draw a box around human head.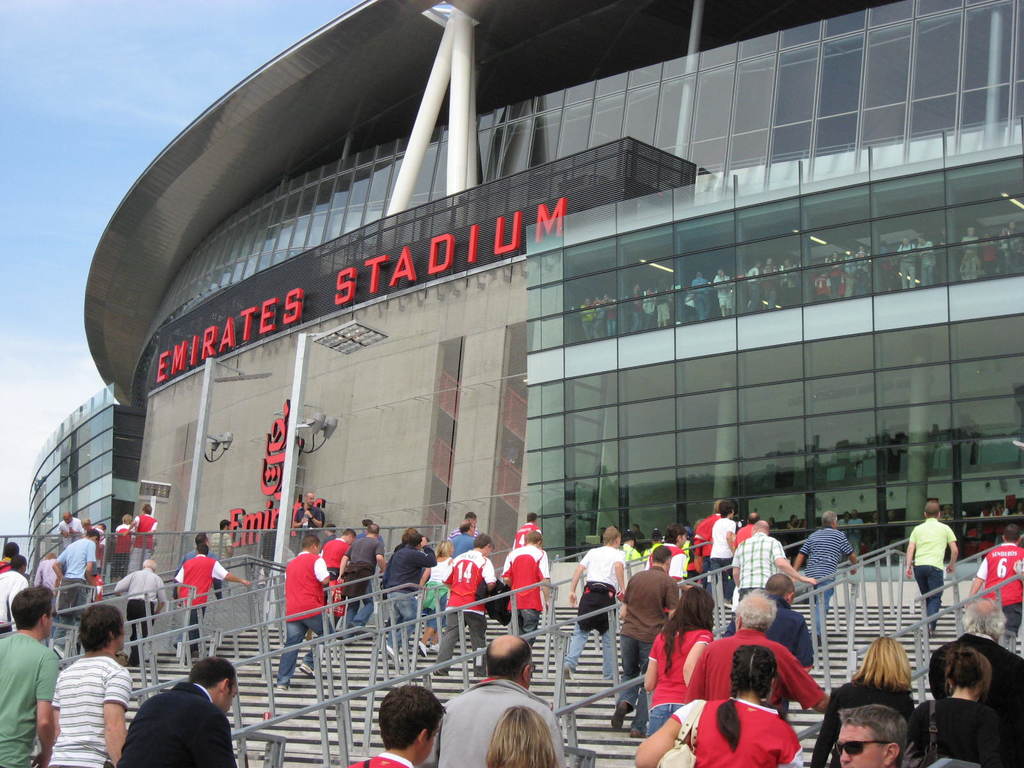
bbox(718, 501, 735, 521).
